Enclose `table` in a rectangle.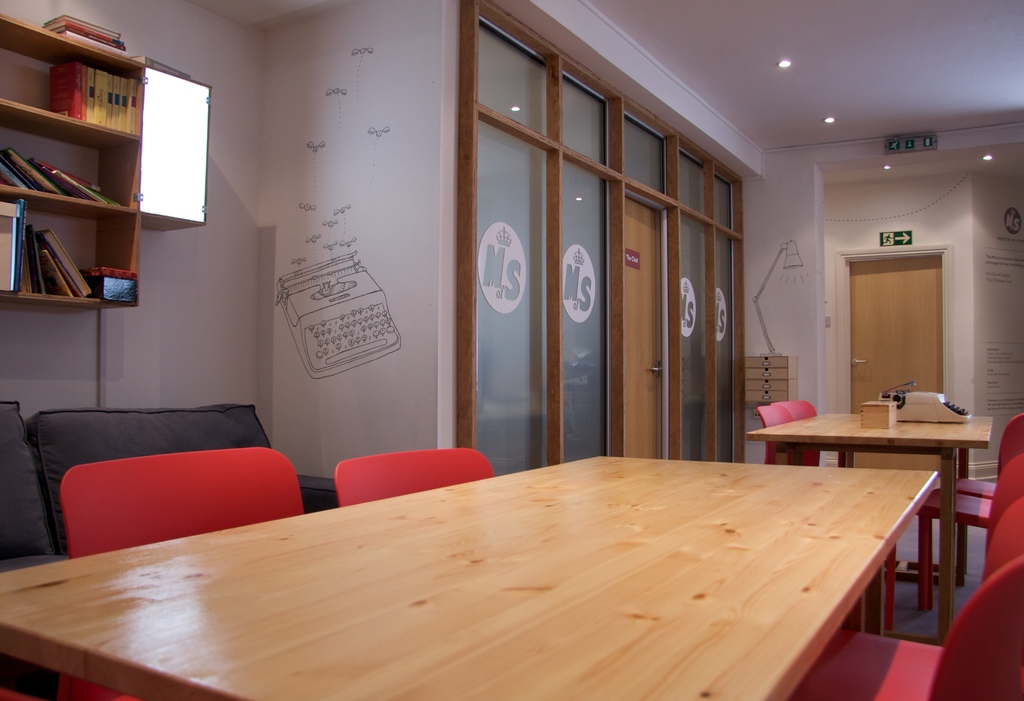
bbox=[82, 430, 989, 700].
